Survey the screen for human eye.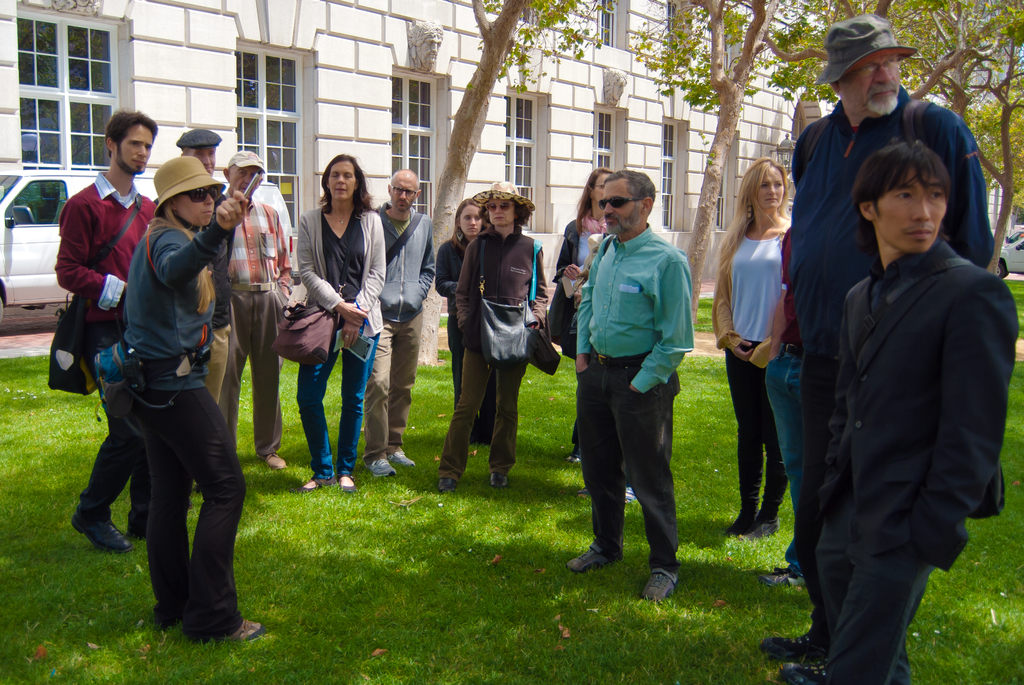
Survey found: region(758, 181, 767, 190).
